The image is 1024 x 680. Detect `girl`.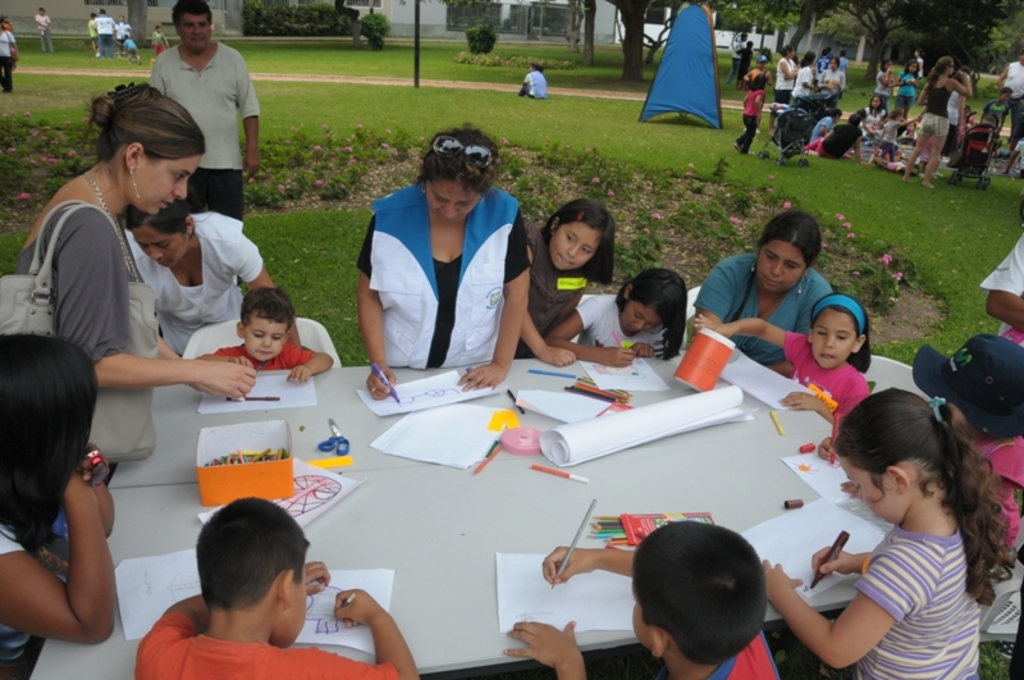
Detection: [507, 196, 616, 362].
